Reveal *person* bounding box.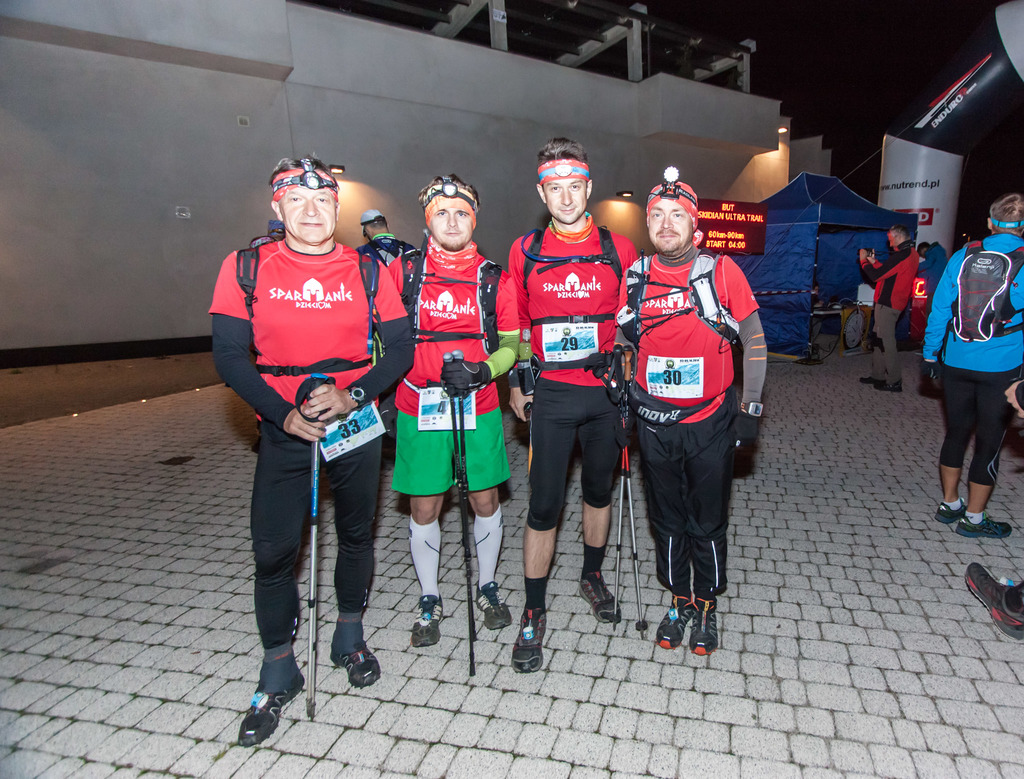
Revealed: 854,247,884,349.
